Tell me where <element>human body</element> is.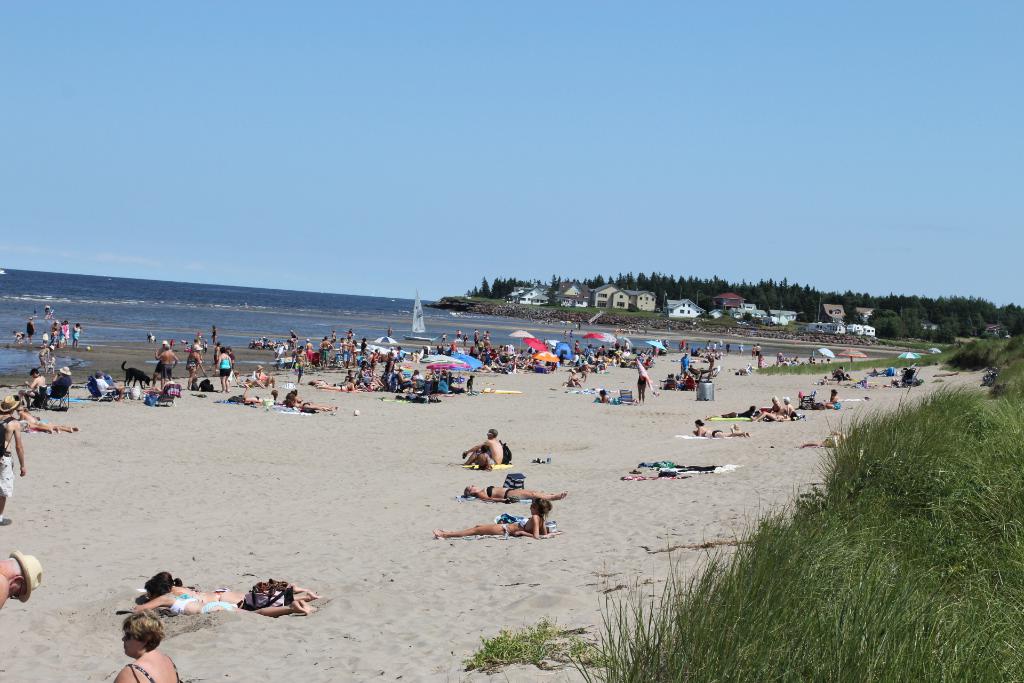
<element>human body</element> is at bbox(460, 431, 509, 477).
